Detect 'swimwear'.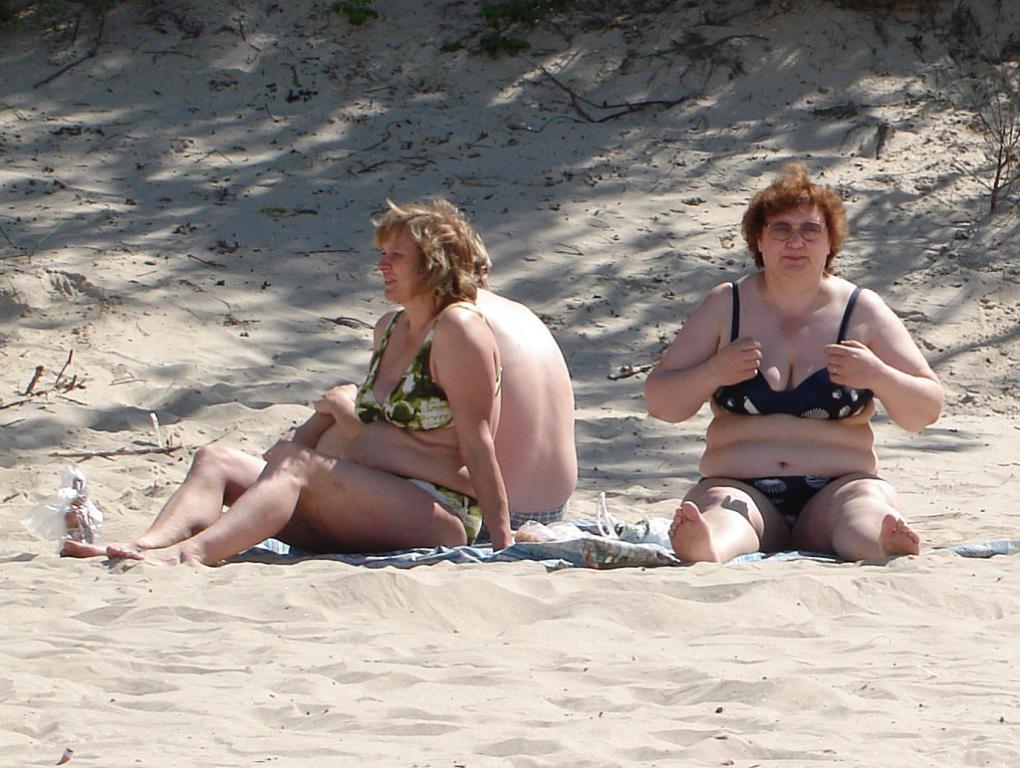
Detected at x1=511, y1=494, x2=576, y2=529.
